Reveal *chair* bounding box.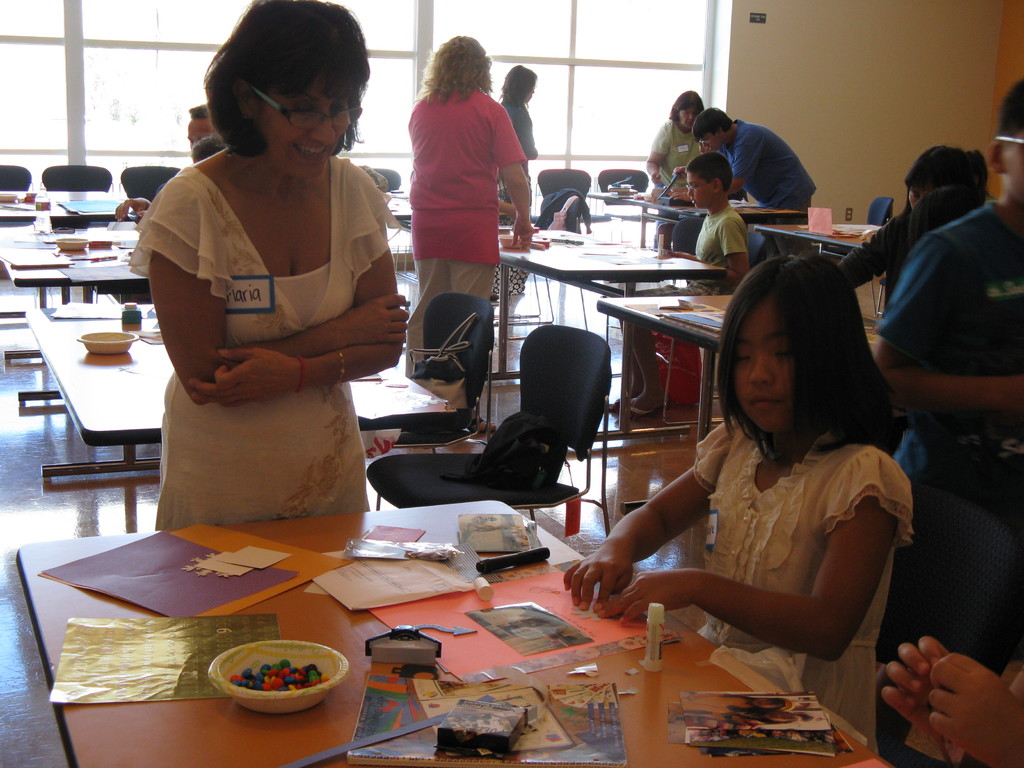
Revealed: 39:166:113:230.
